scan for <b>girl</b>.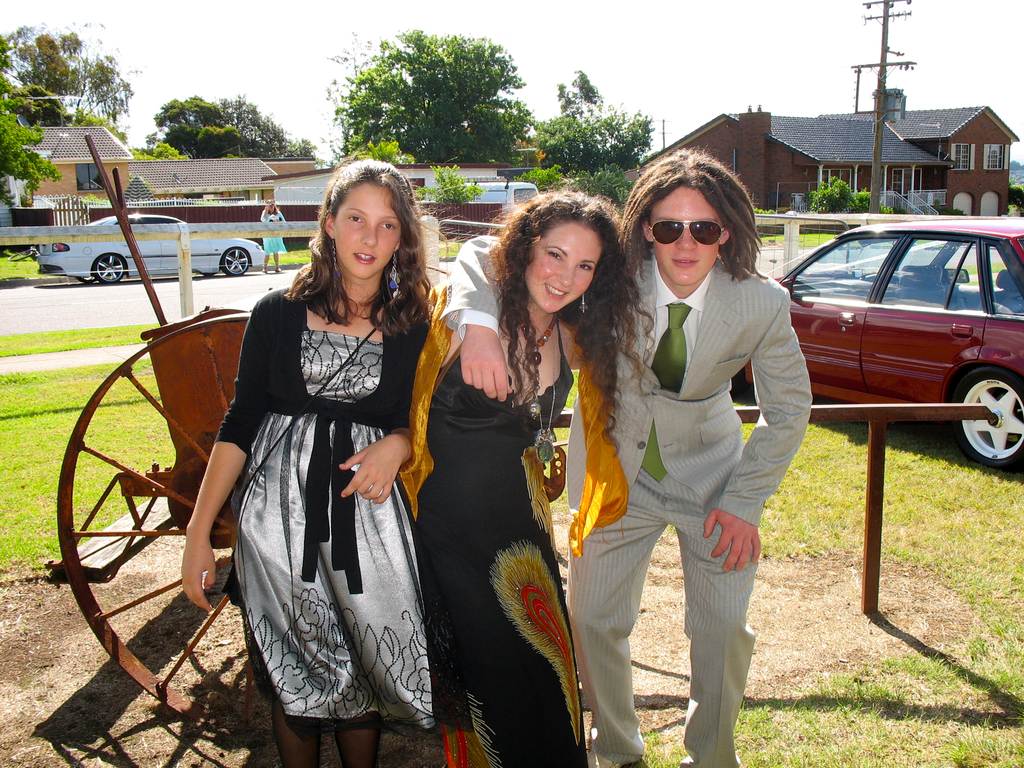
Scan result: 178 155 440 767.
